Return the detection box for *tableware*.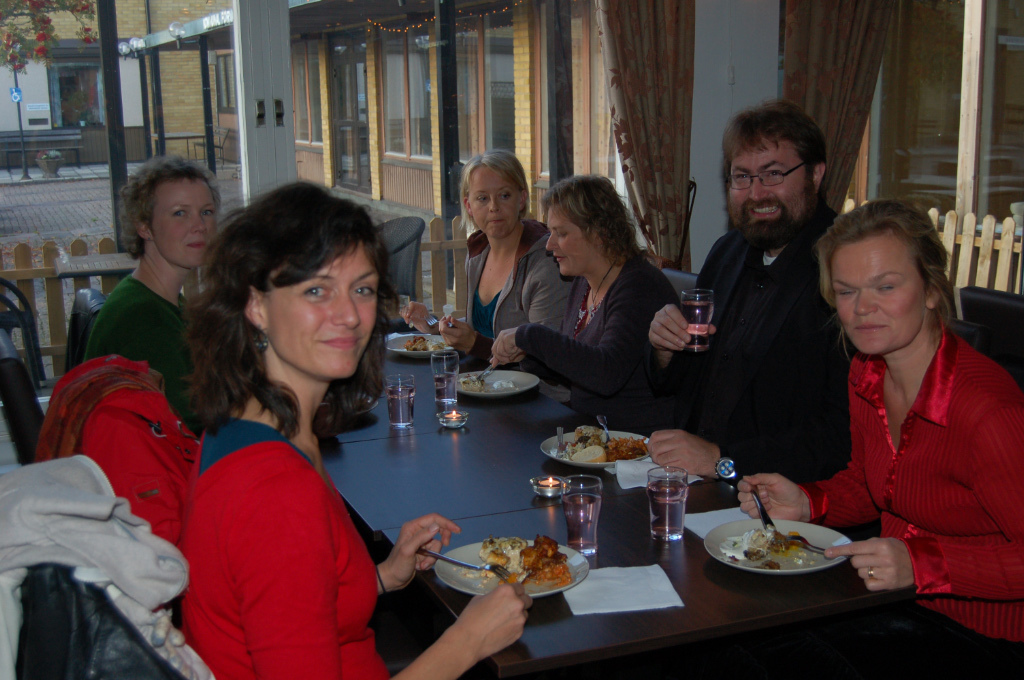
box(385, 373, 419, 430).
